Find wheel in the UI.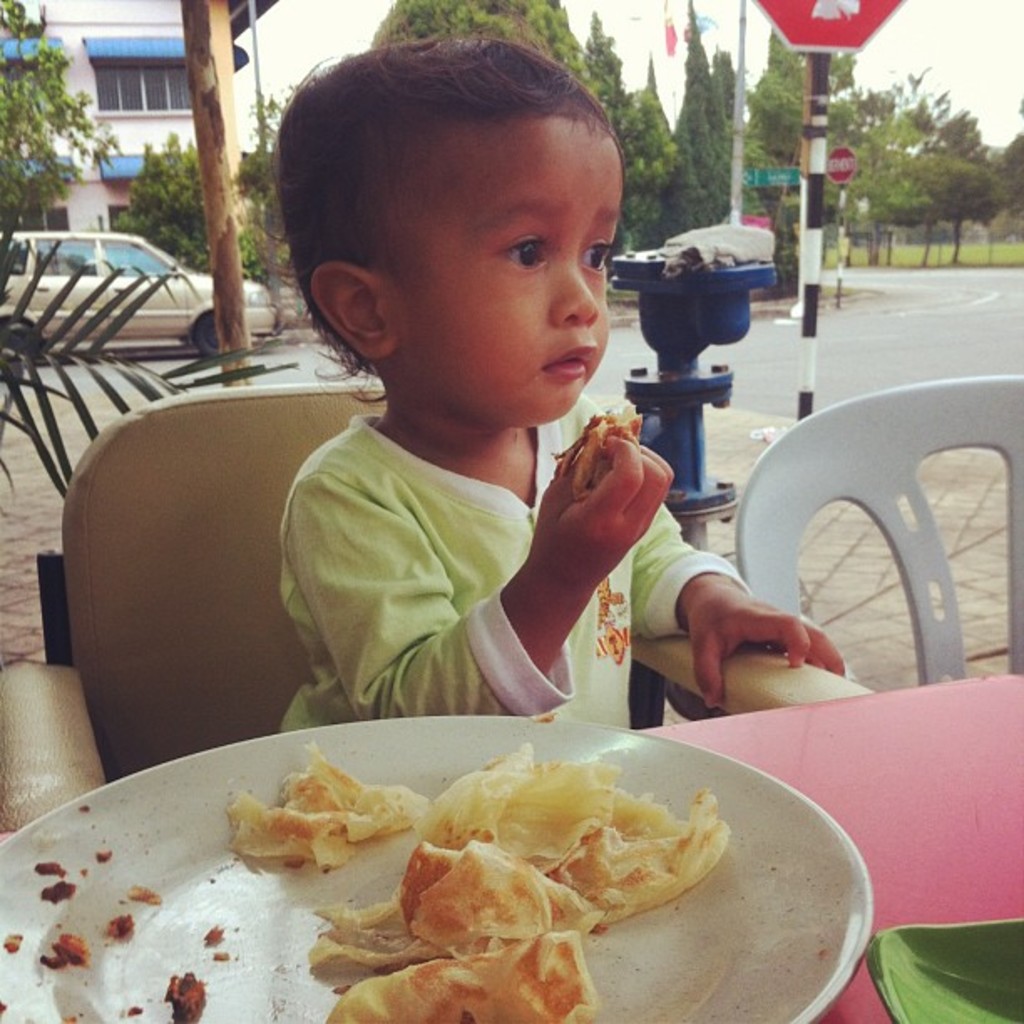
UI element at box(196, 315, 224, 356).
